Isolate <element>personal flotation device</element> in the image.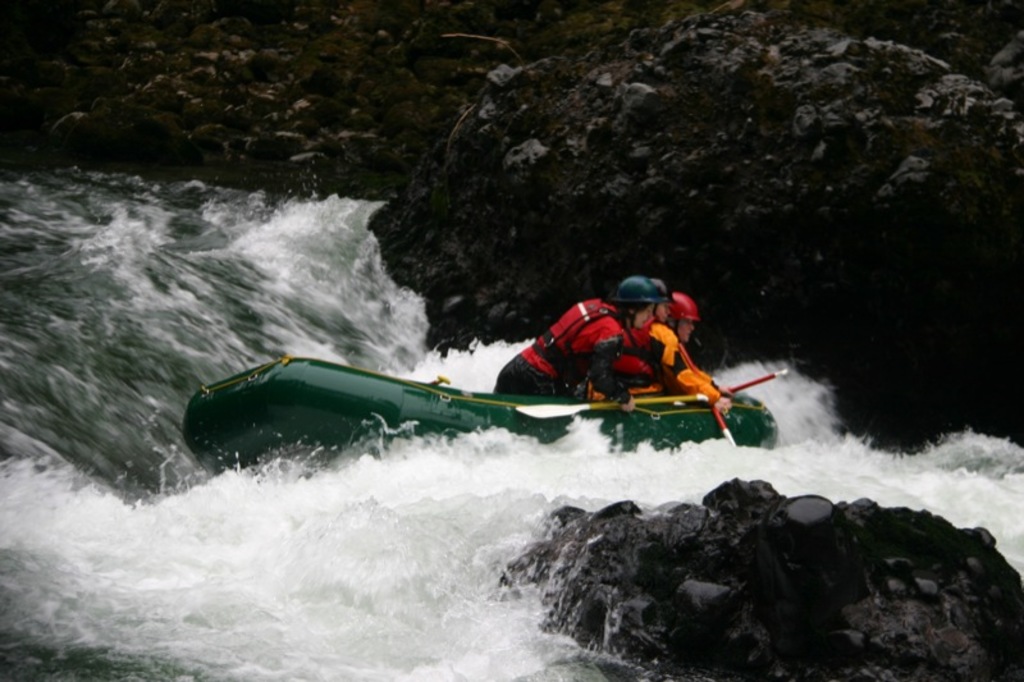
Isolated region: 609,311,692,388.
